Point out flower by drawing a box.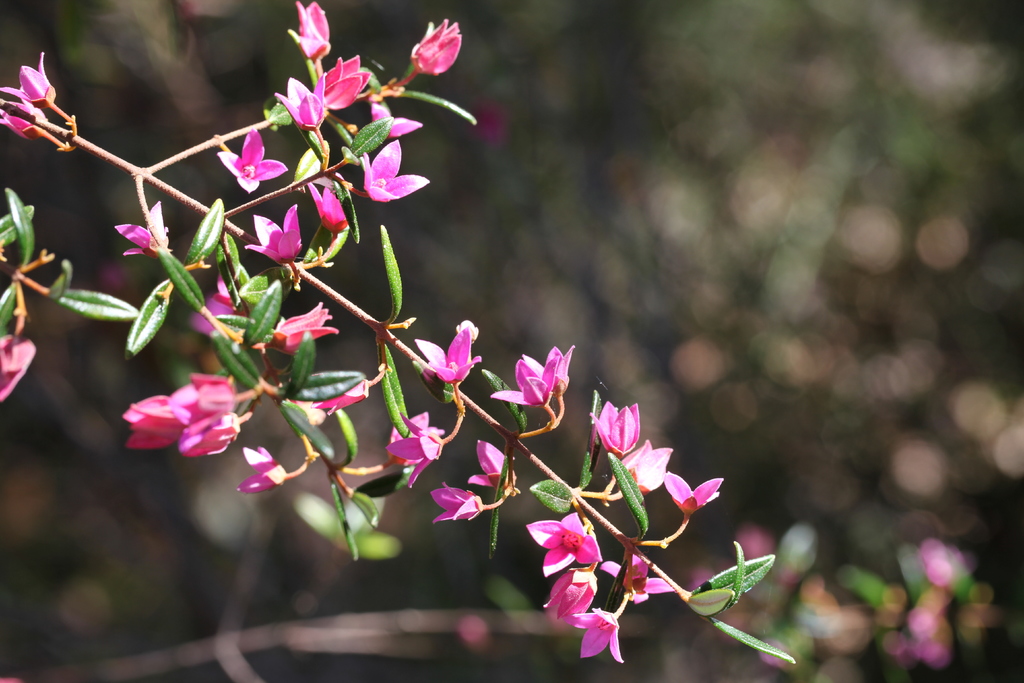
x1=416 y1=321 x2=484 y2=381.
